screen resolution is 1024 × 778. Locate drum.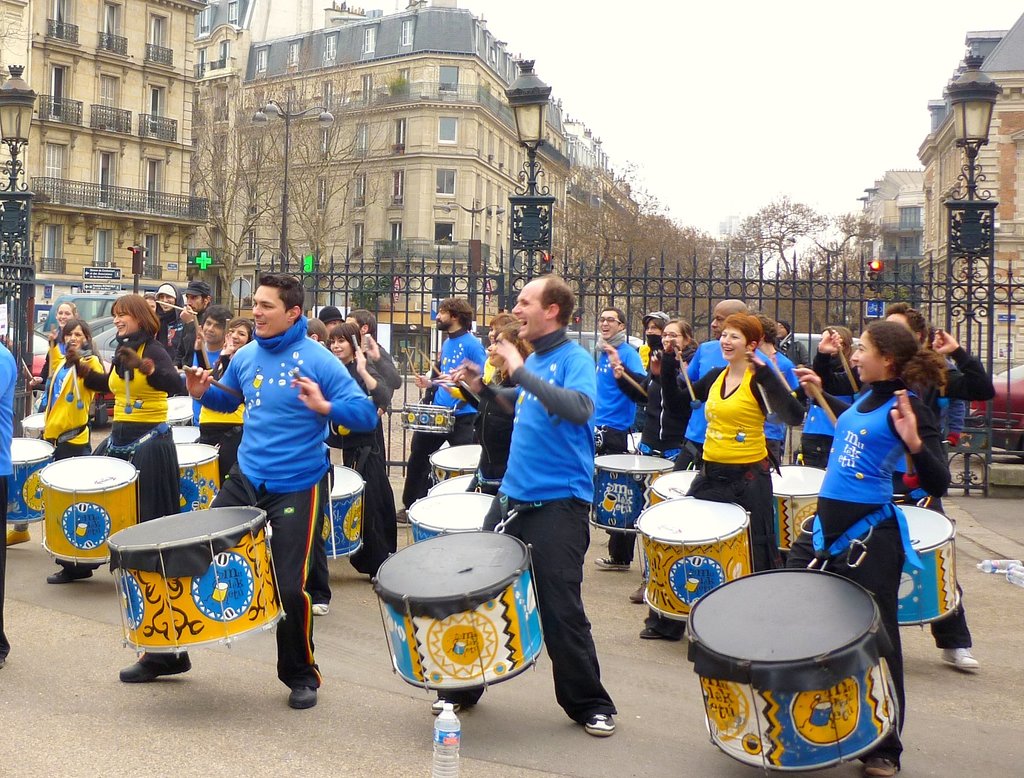
x1=768, y1=463, x2=827, y2=552.
